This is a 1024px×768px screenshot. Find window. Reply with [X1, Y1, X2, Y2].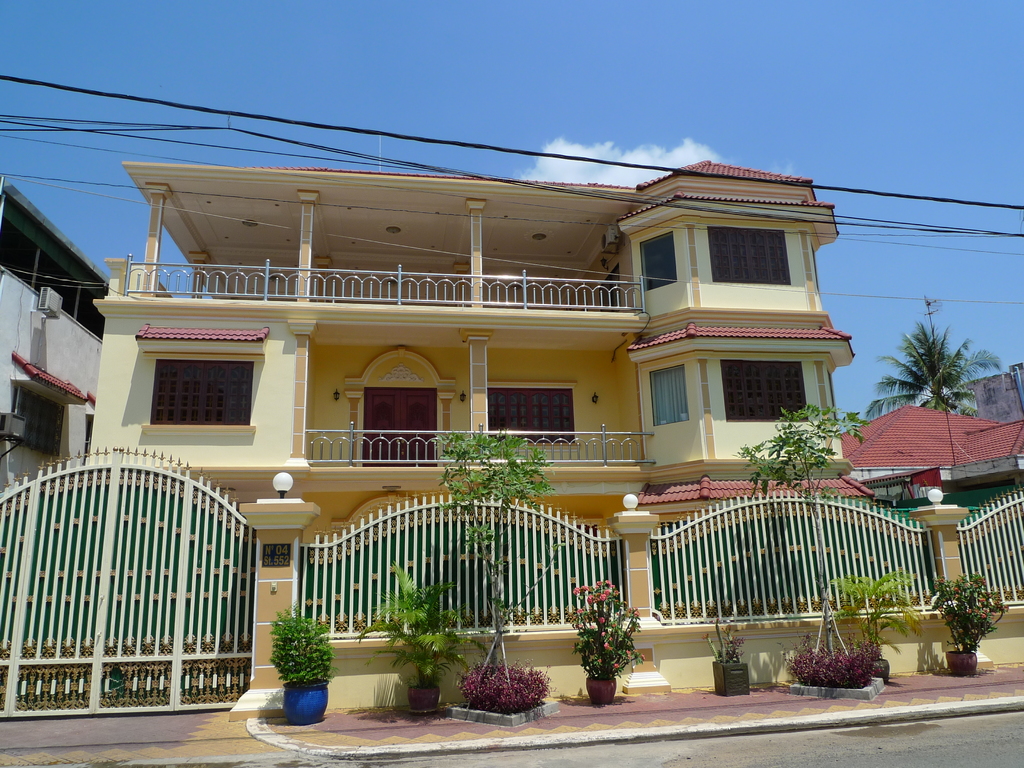
[644, 229, 680, 290].
